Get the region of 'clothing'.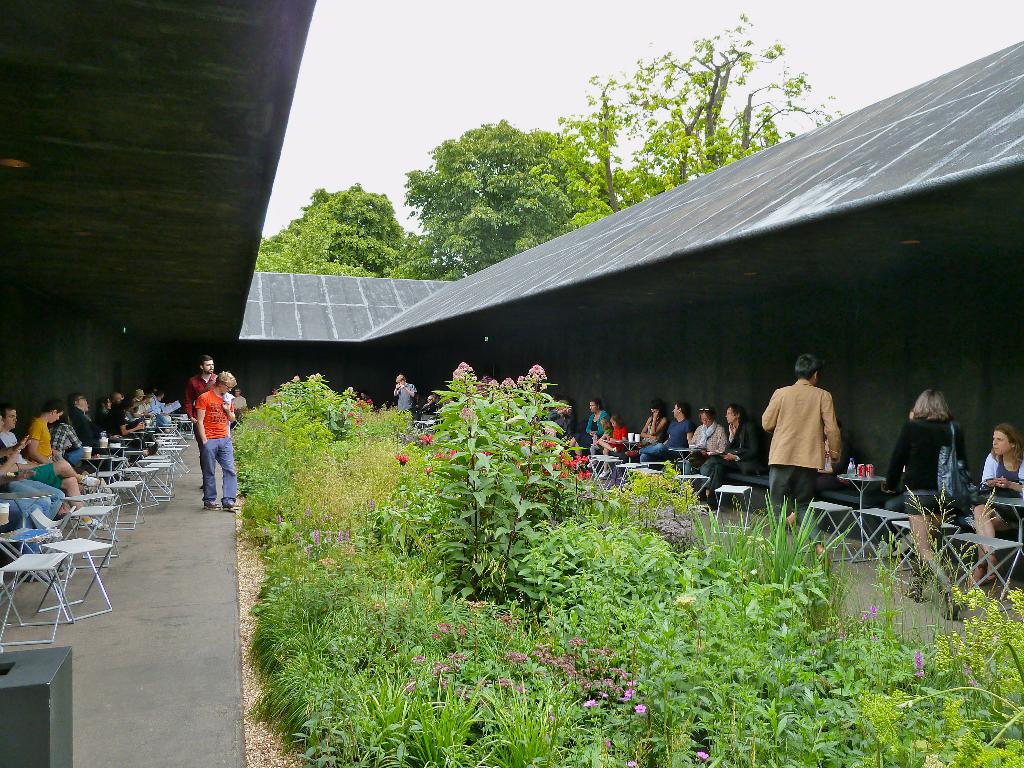
97:404:113:425.
